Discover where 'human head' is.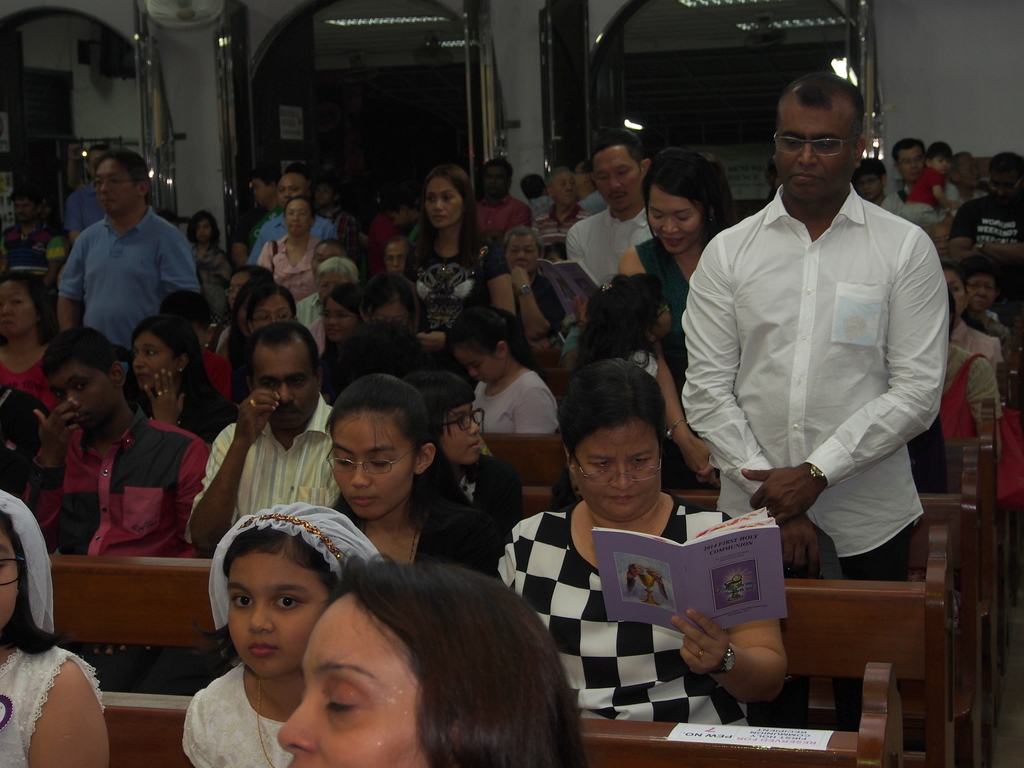
Discovered at bbox=[275, 175, 308, 207].
